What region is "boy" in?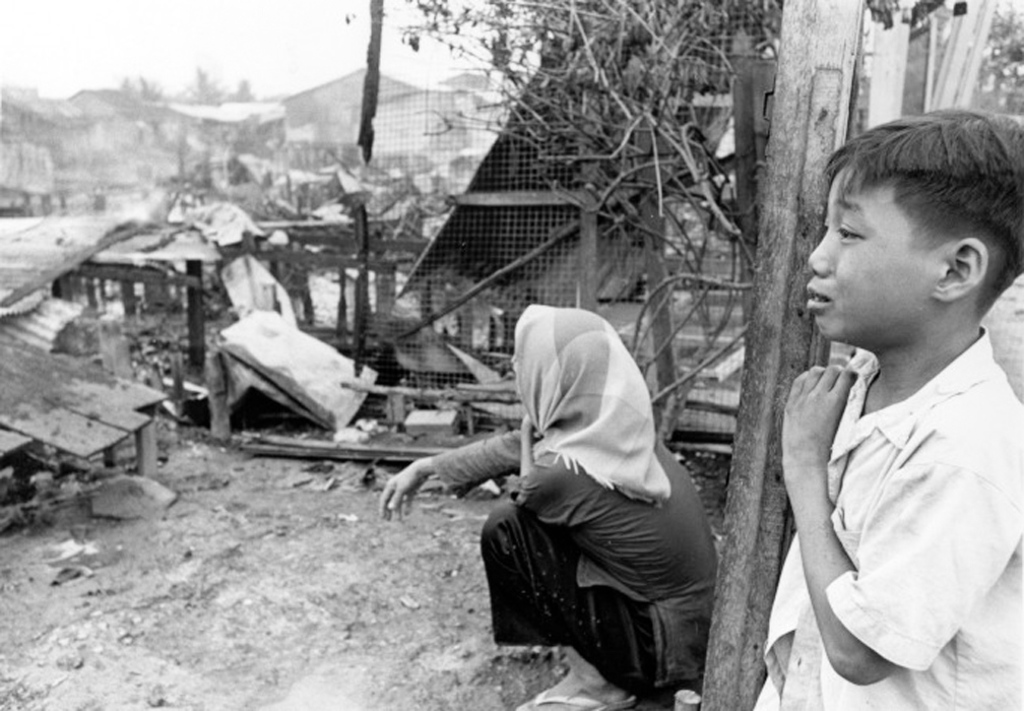
select_region(743, 93, 1021, 710).
